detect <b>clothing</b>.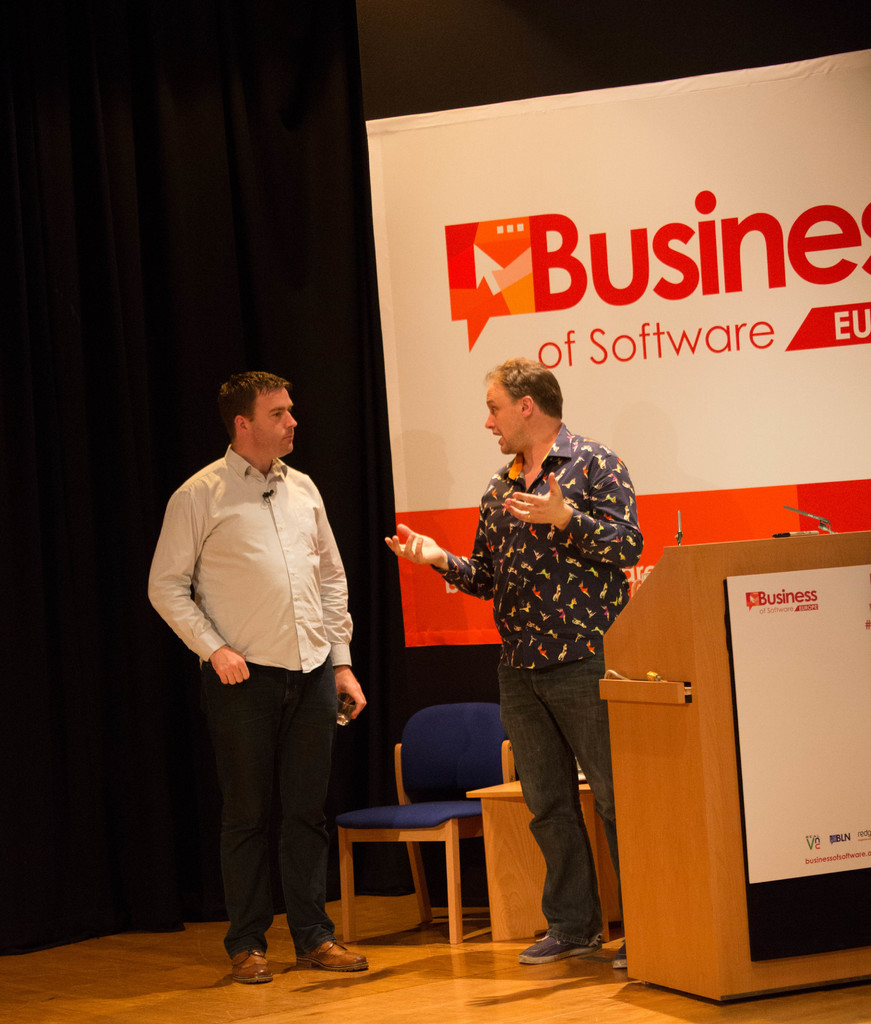
Detected at {"left": 145, "top": 445, "right": 357, "bottom": 673}.
